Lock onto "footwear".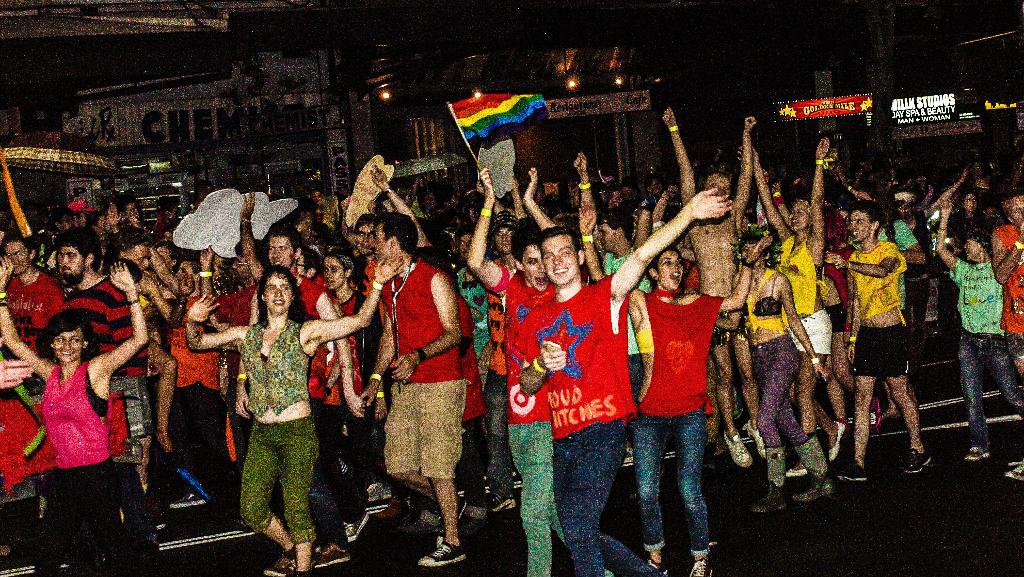
Locked: 404/491/465/564.
